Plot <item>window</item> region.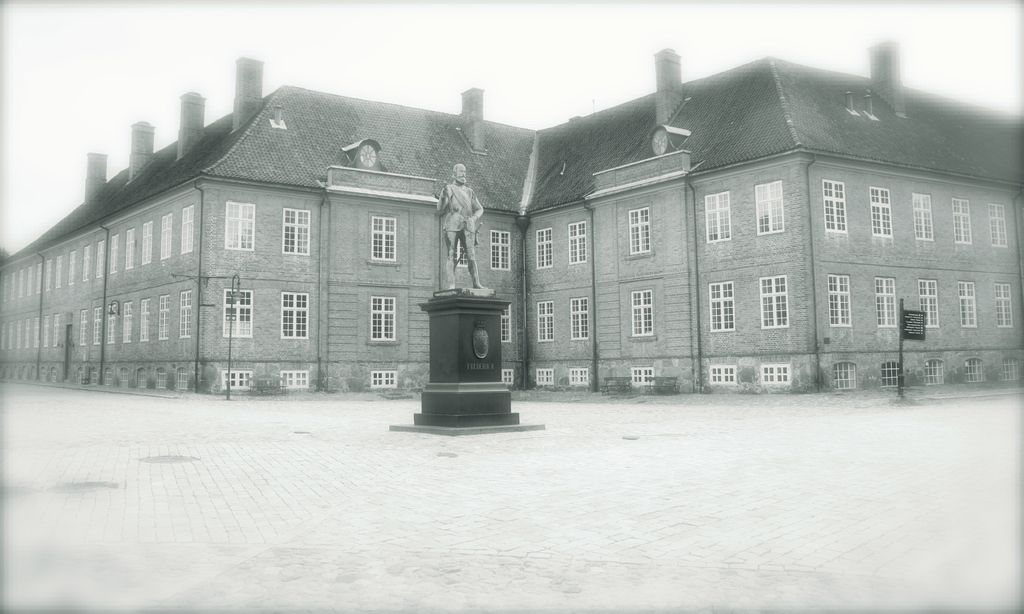
Plotted at 95,236,106,280.
